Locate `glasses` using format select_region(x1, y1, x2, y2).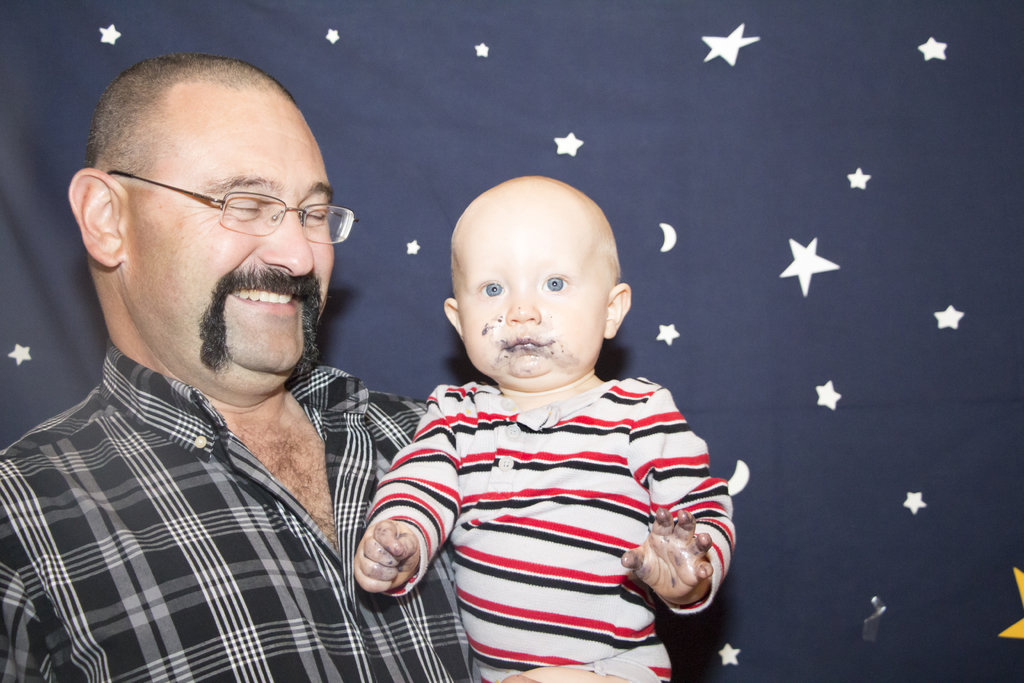
select_region(90, 163, 342, 239).
